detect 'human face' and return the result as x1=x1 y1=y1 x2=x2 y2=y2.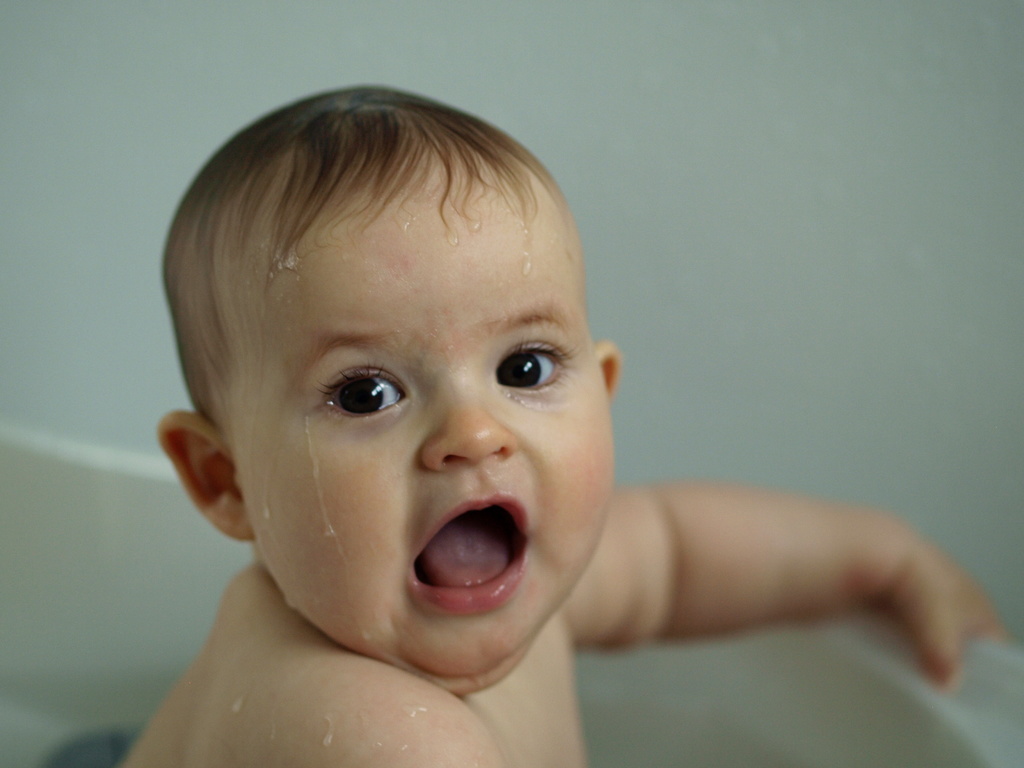
x1=190 y1=132 x2=620 y2=662.
